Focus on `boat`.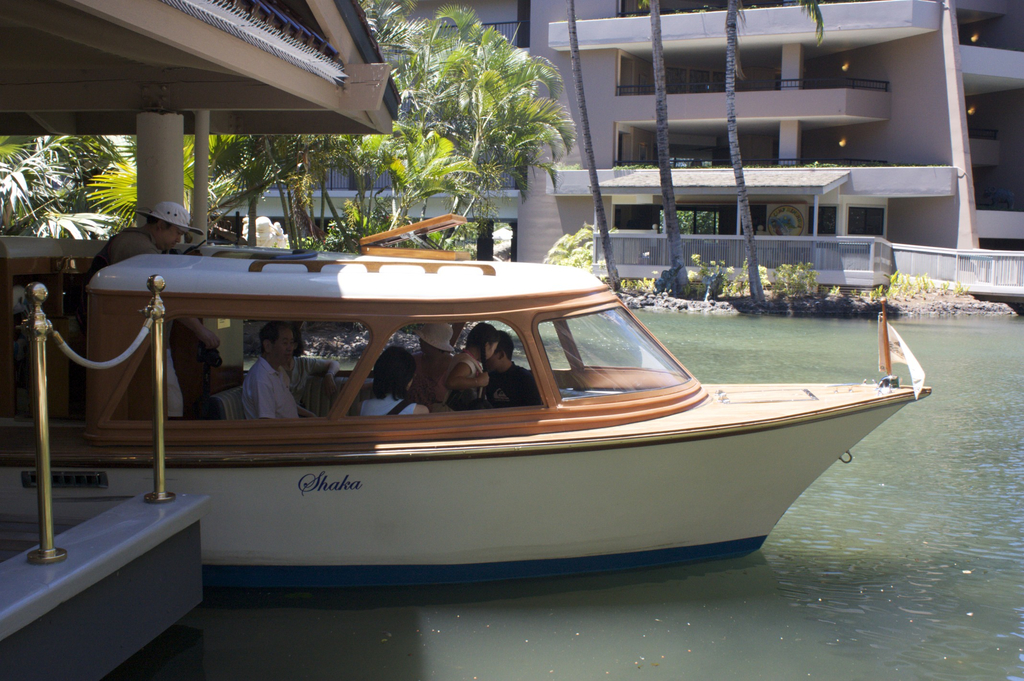
Focused at [12, 191, 975, 578].
